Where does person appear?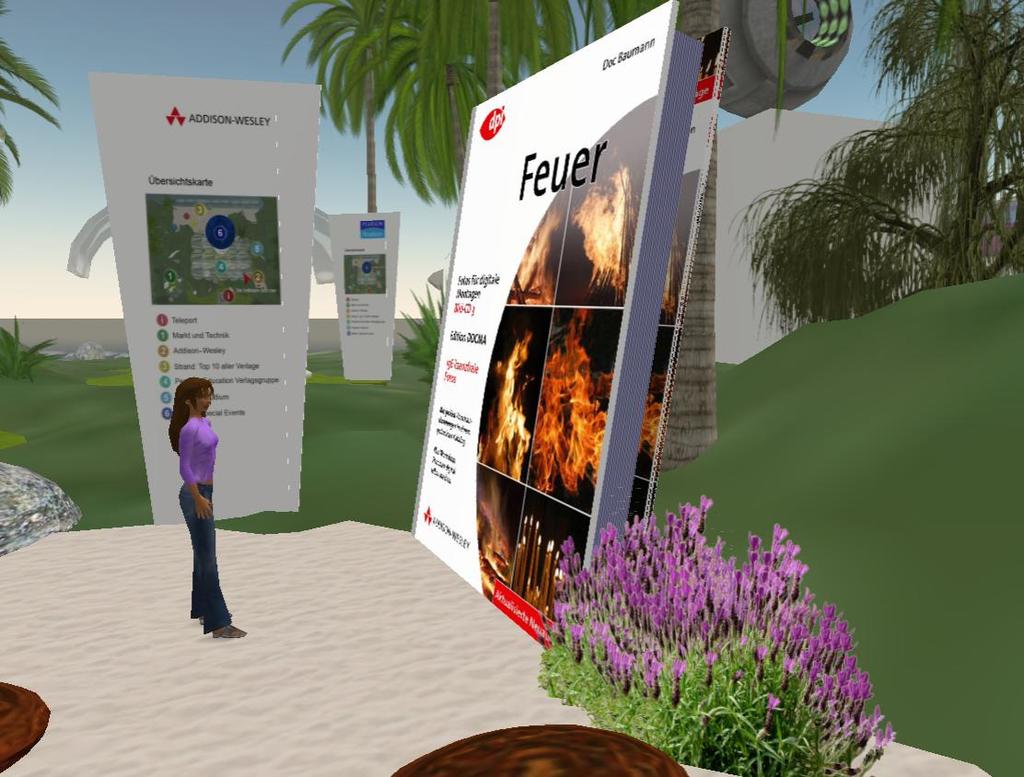
Appears at x1=170, y1=377, x2=243, y2=640.
